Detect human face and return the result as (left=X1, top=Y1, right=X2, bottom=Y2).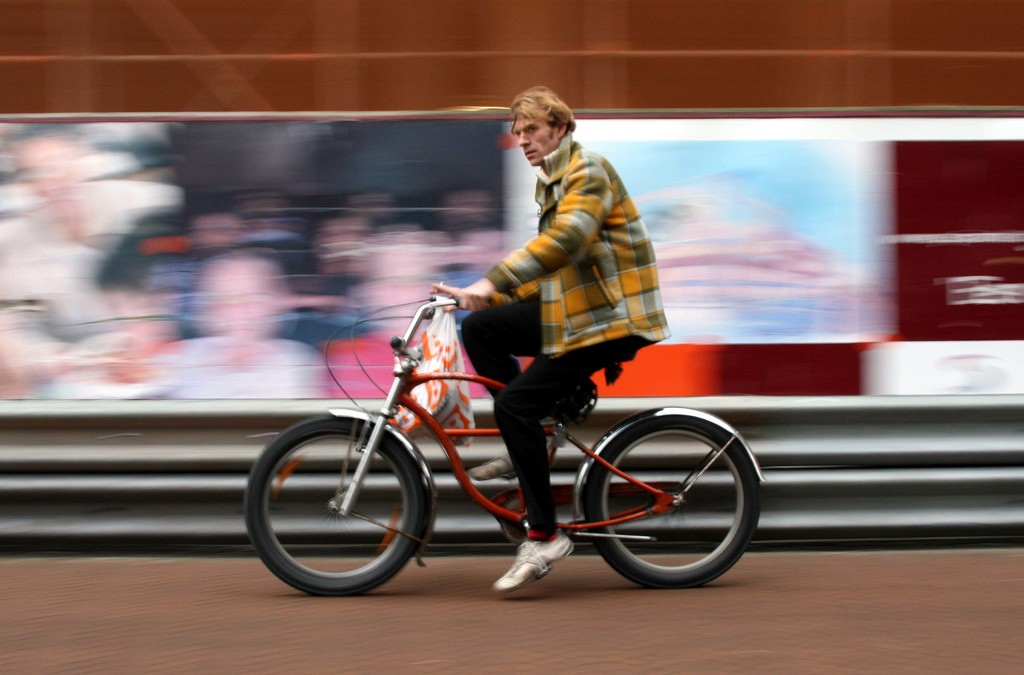
(left=515, top=111, right=556, bottom=164).
